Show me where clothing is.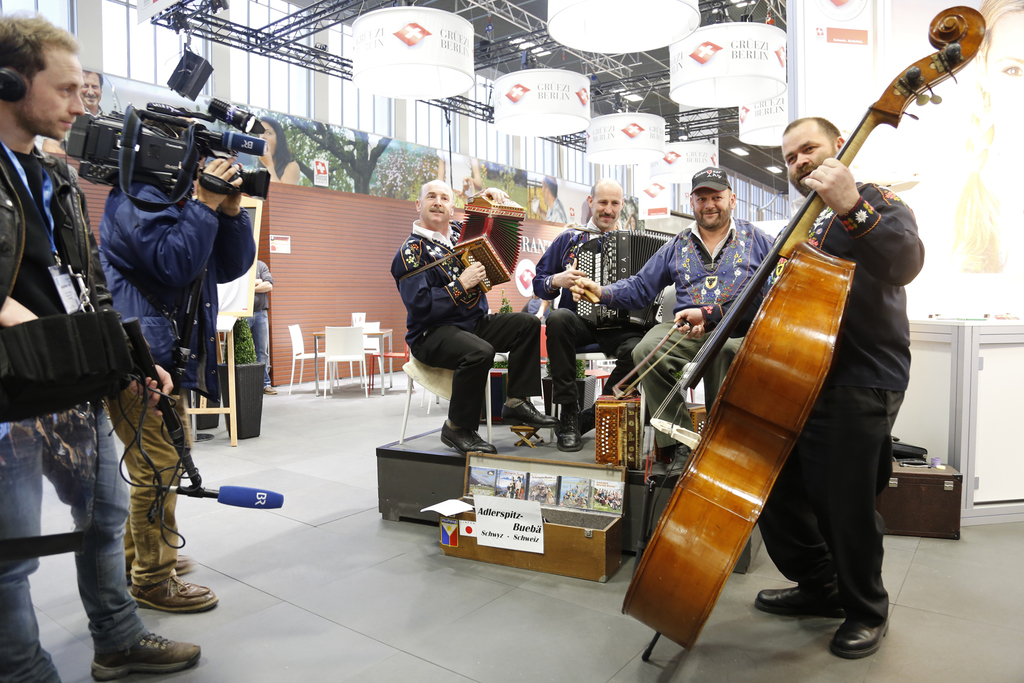
clothing is at {"x1": 247, "y1": 259, "x2": 273, "y2": 389}.
